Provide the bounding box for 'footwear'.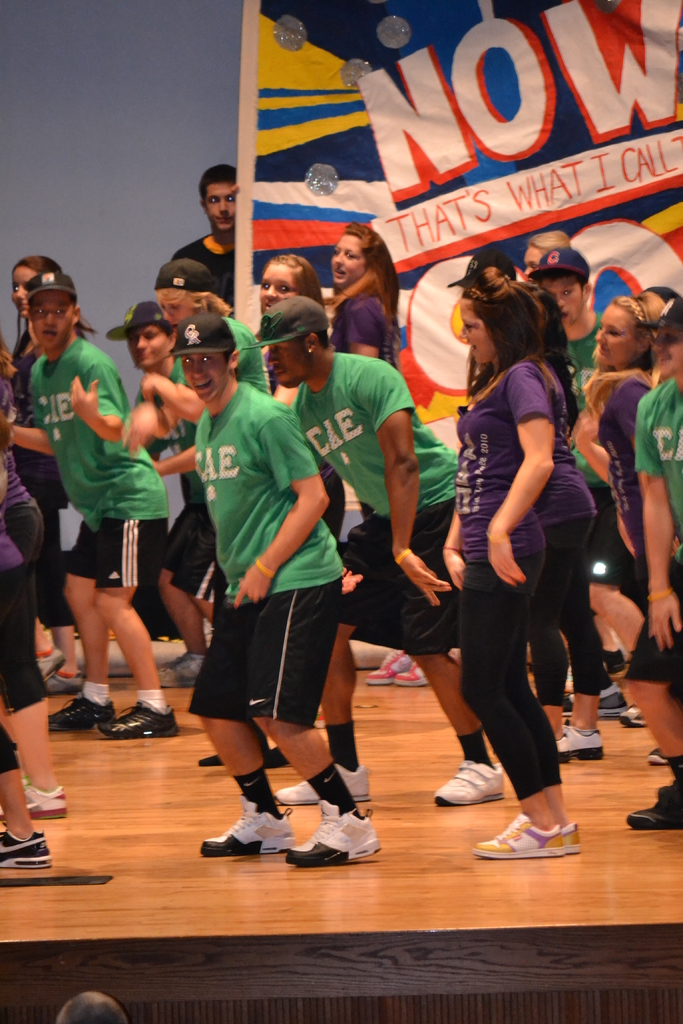
(0,826,59,870).
